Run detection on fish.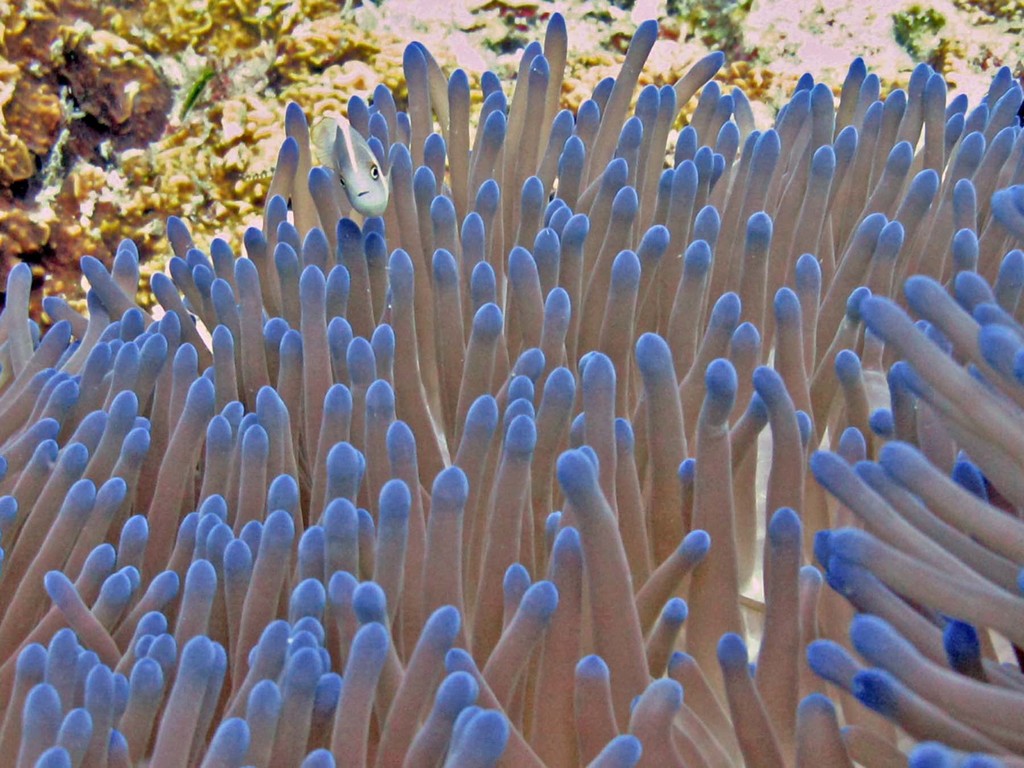
Result: 309,113,401,220.
